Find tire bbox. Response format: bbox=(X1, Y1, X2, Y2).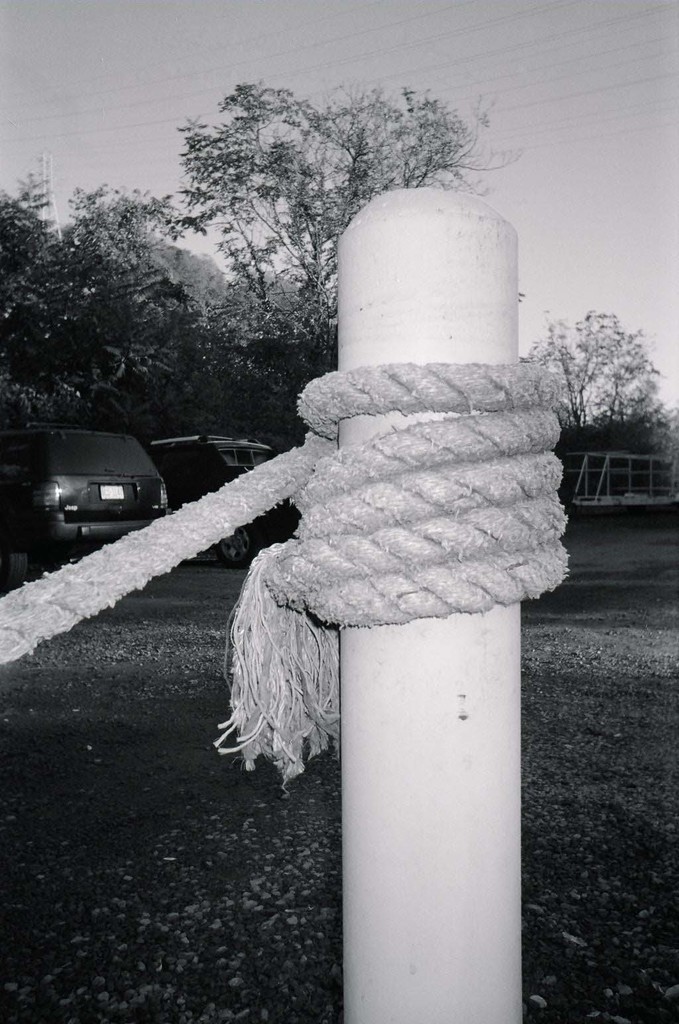
bbox=(0, 541, 38, 585).
